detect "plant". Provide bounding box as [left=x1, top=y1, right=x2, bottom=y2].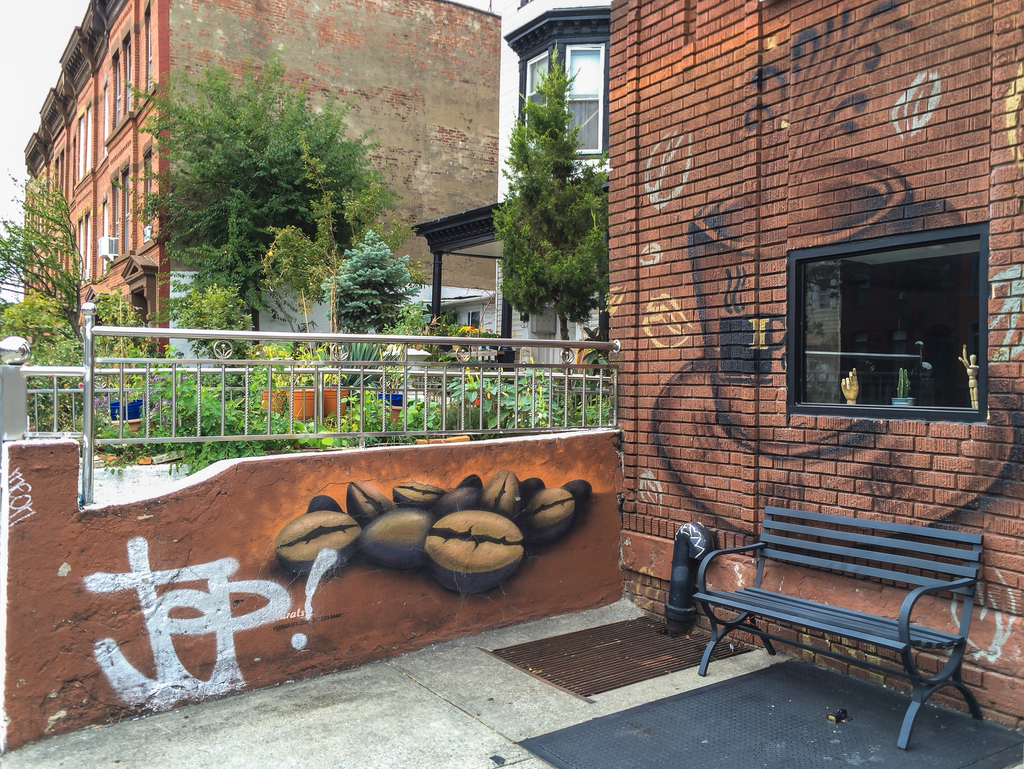
[left=0, top=274, right=164, bottom=427].
